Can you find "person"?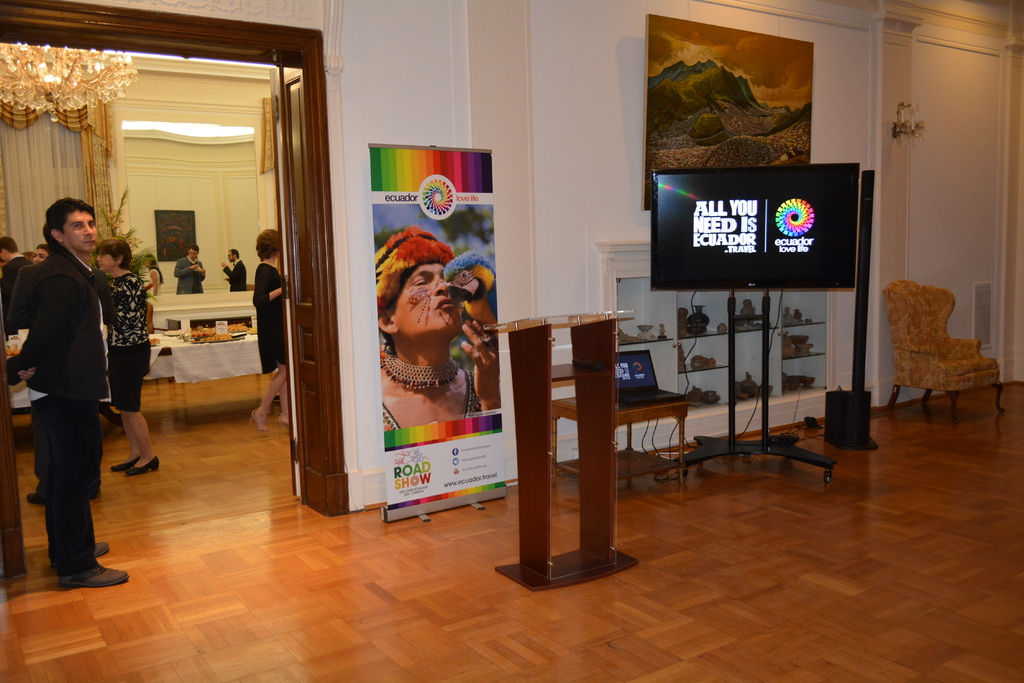
Yes, bounding box: Rect(215, 241, 249, 294).
